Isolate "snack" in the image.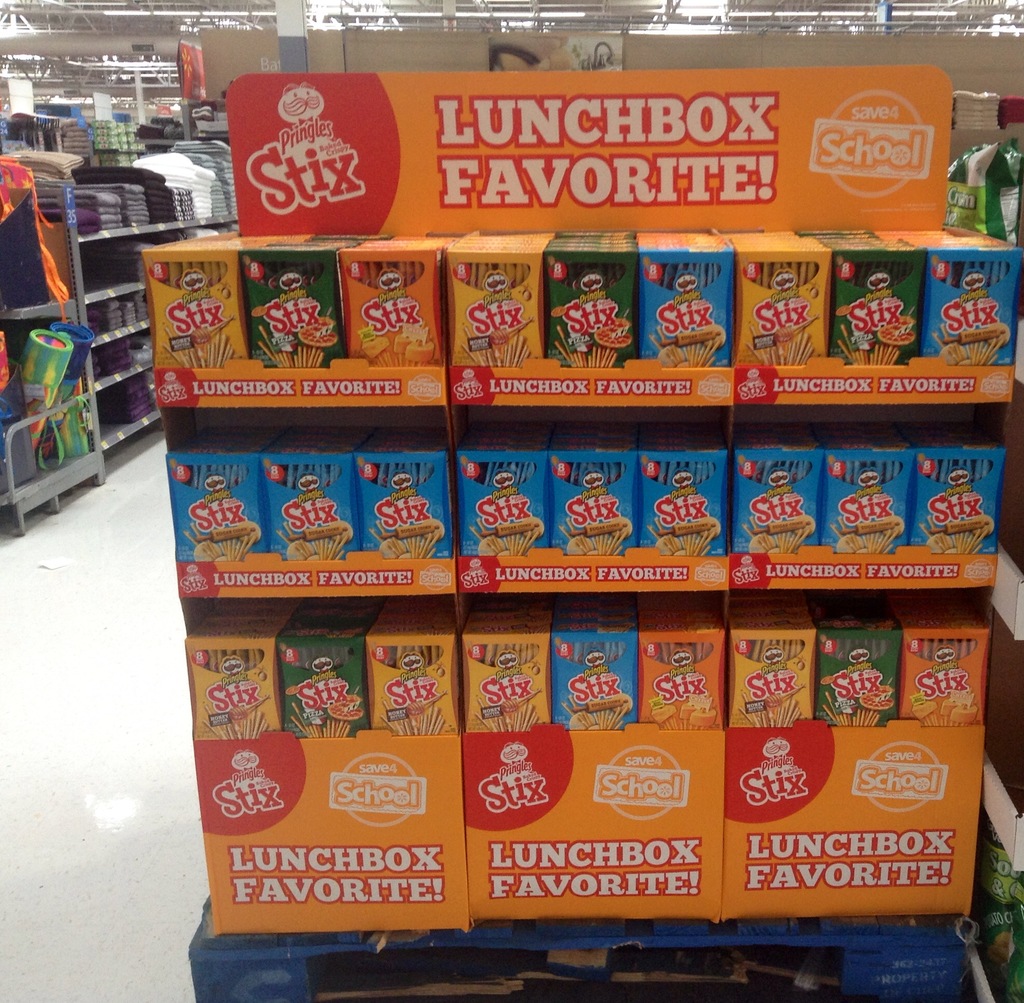
Isolated region: 477/707/552/733.
